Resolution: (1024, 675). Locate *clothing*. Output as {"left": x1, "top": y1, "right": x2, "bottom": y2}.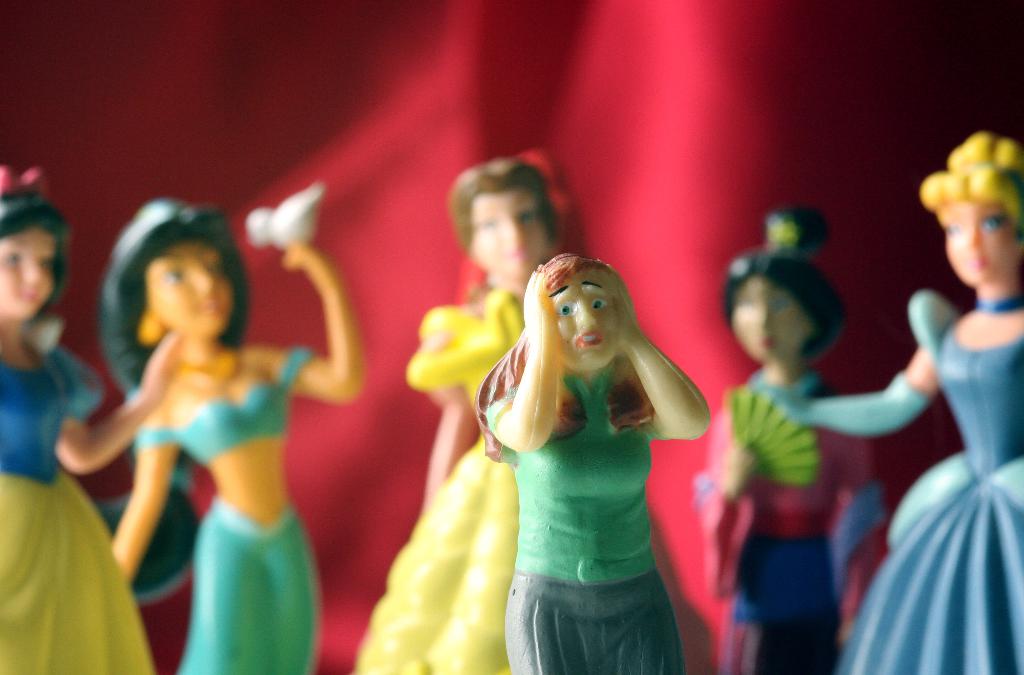
{"left": 173, "top": 495, "right": 331, "bottom": 674}.
